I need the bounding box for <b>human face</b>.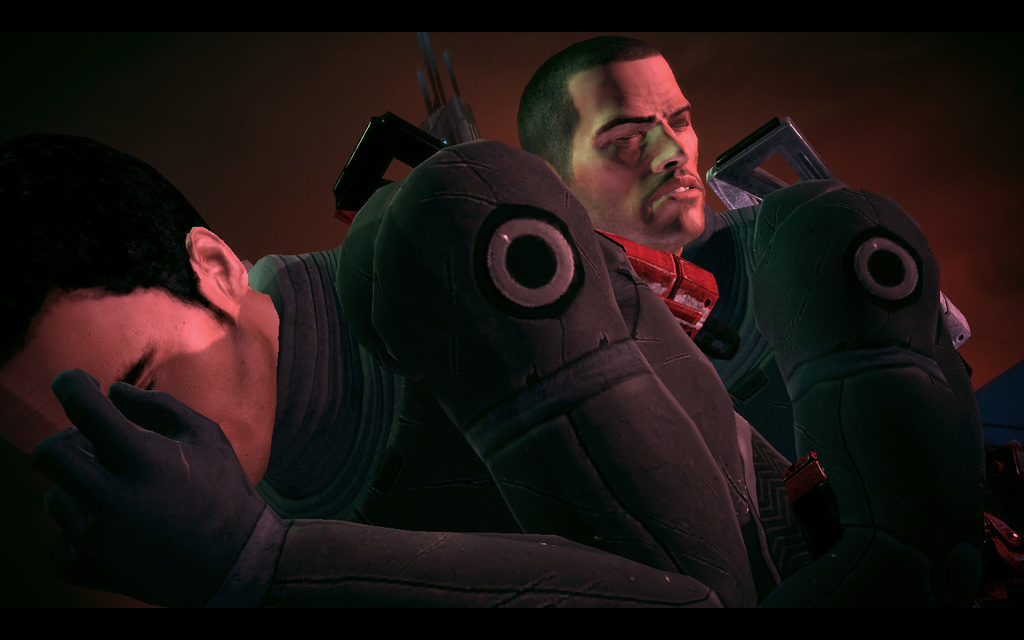
Here it is: l=11, t=287, r=274, b=483.
